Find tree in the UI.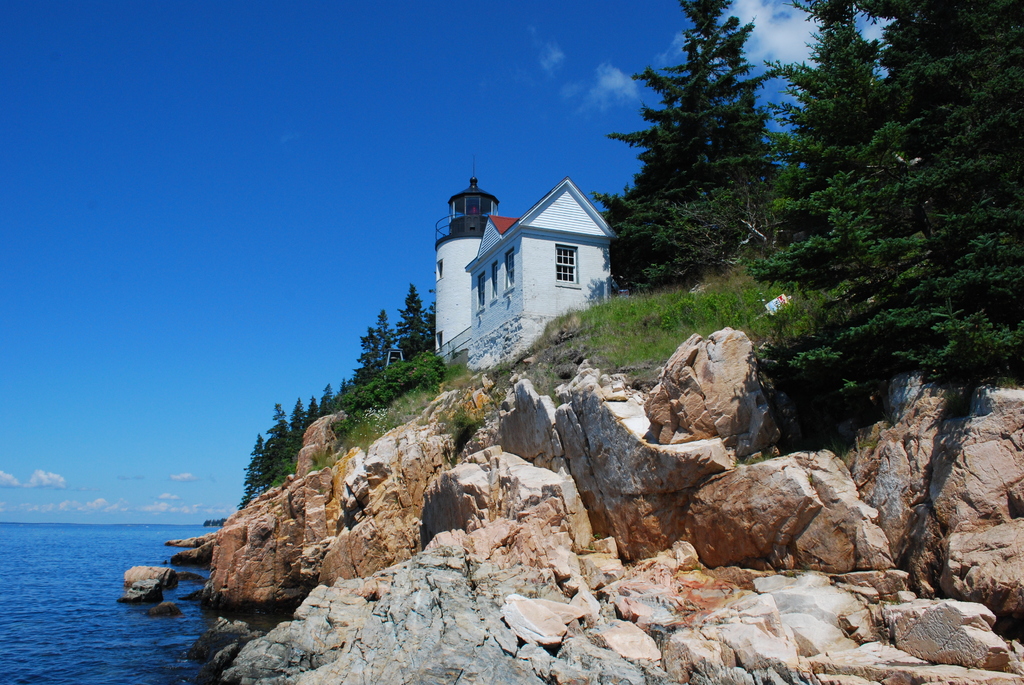
UI element at [728,0,1023,475].
